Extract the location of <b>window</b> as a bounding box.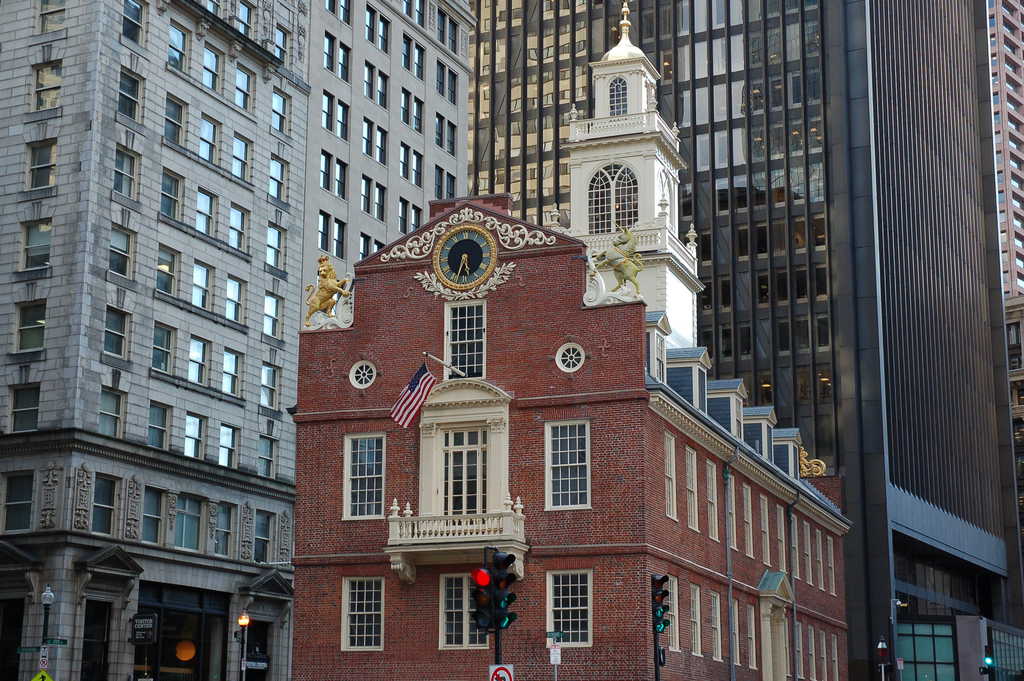
439,425,488,524.
